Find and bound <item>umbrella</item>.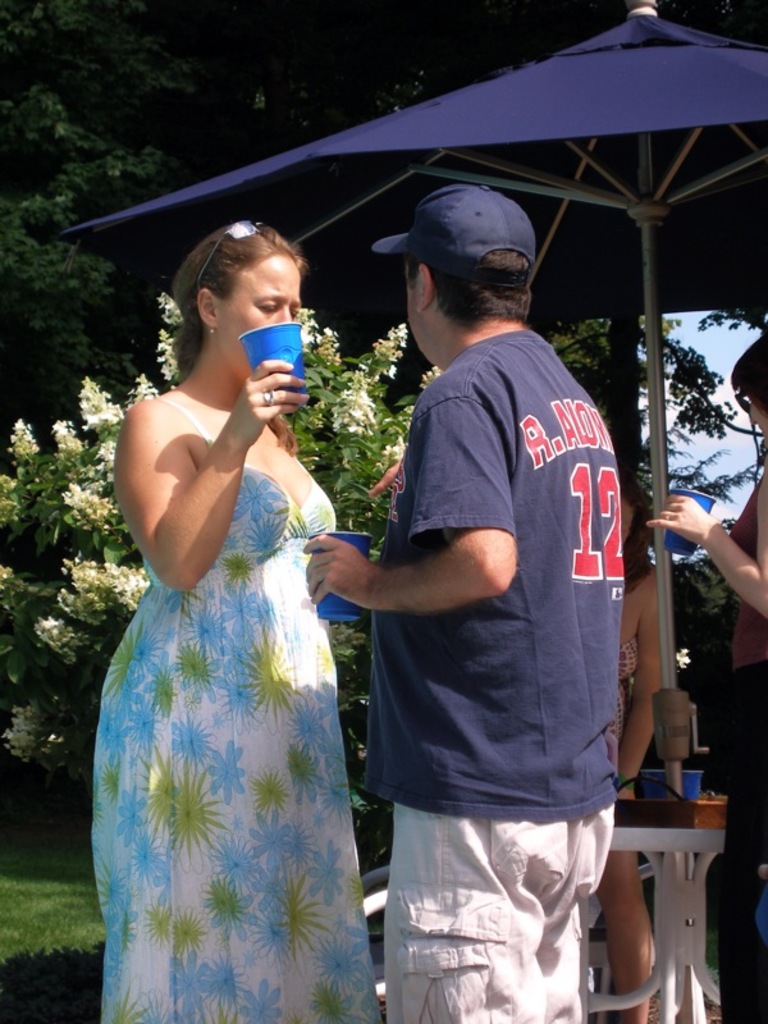
Bound: box=[61, 0, 767, 805].
